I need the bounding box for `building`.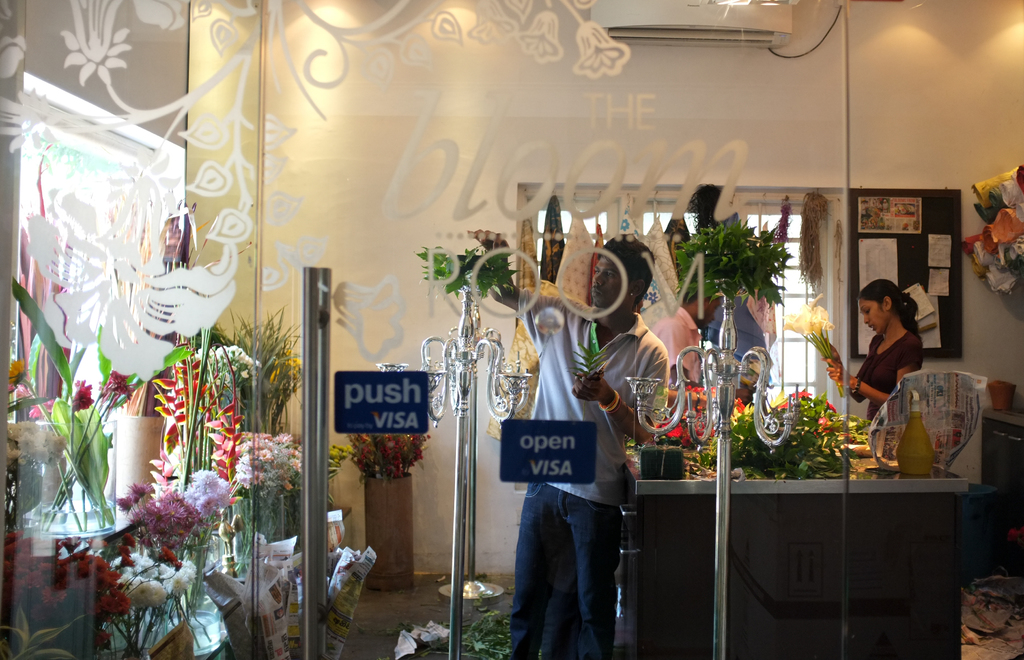
Here it is: (x1=0, y1=0, x2=1023, y2=659).
